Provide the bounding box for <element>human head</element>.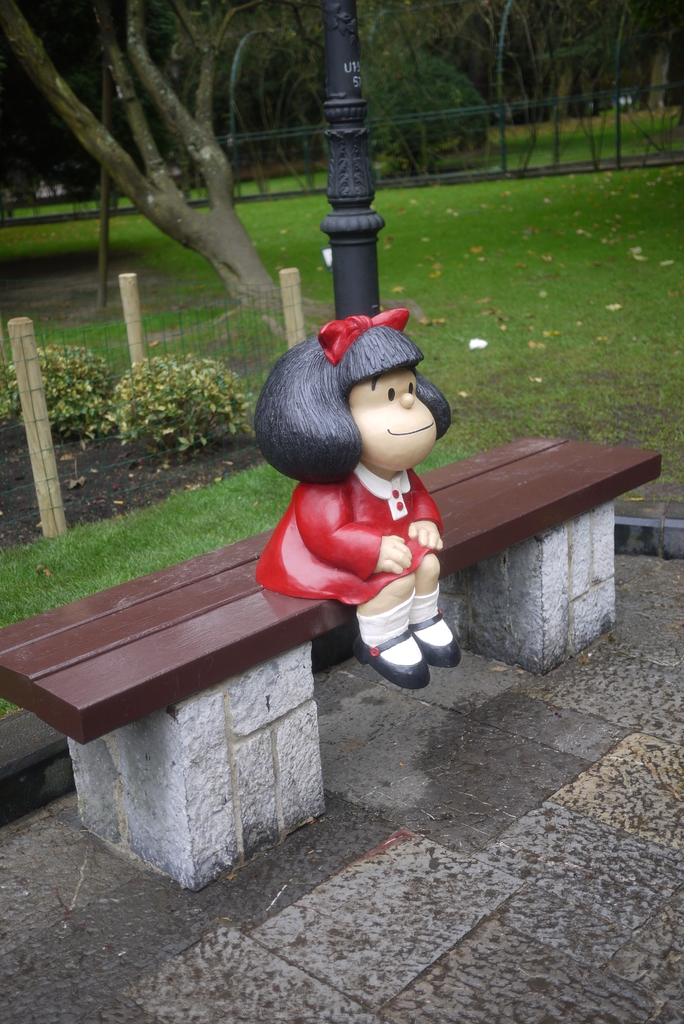
detection(256, 305, 454, 479).
